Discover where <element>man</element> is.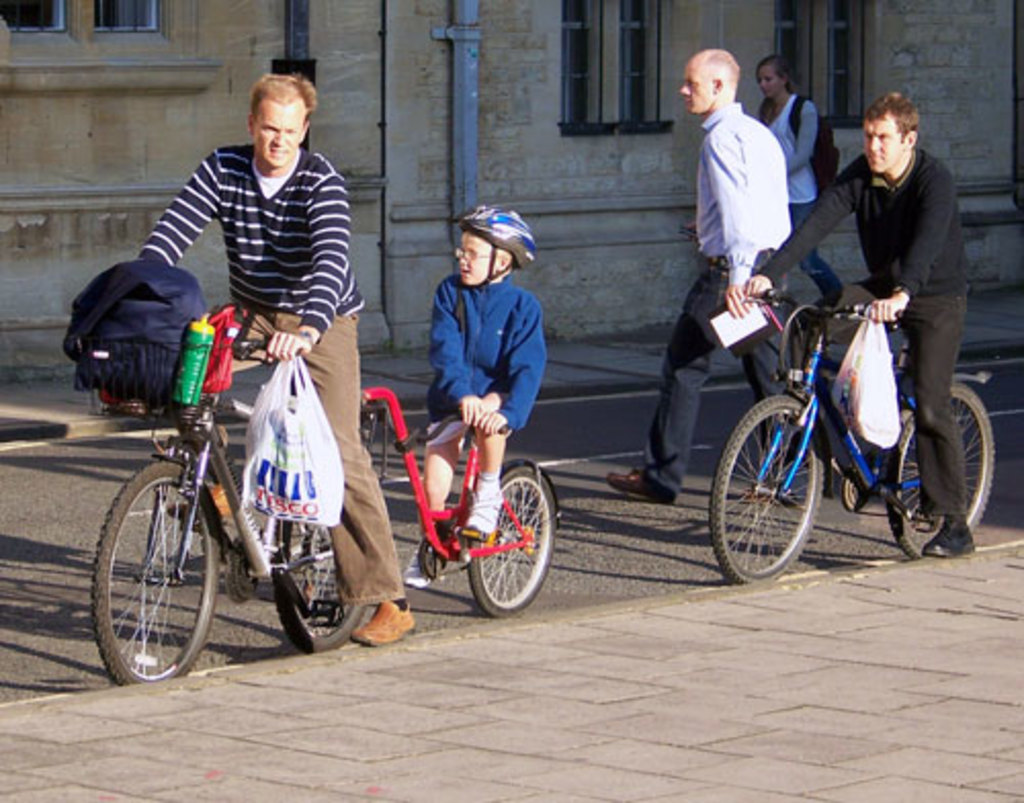
Discovered at 133,70,420,649.
